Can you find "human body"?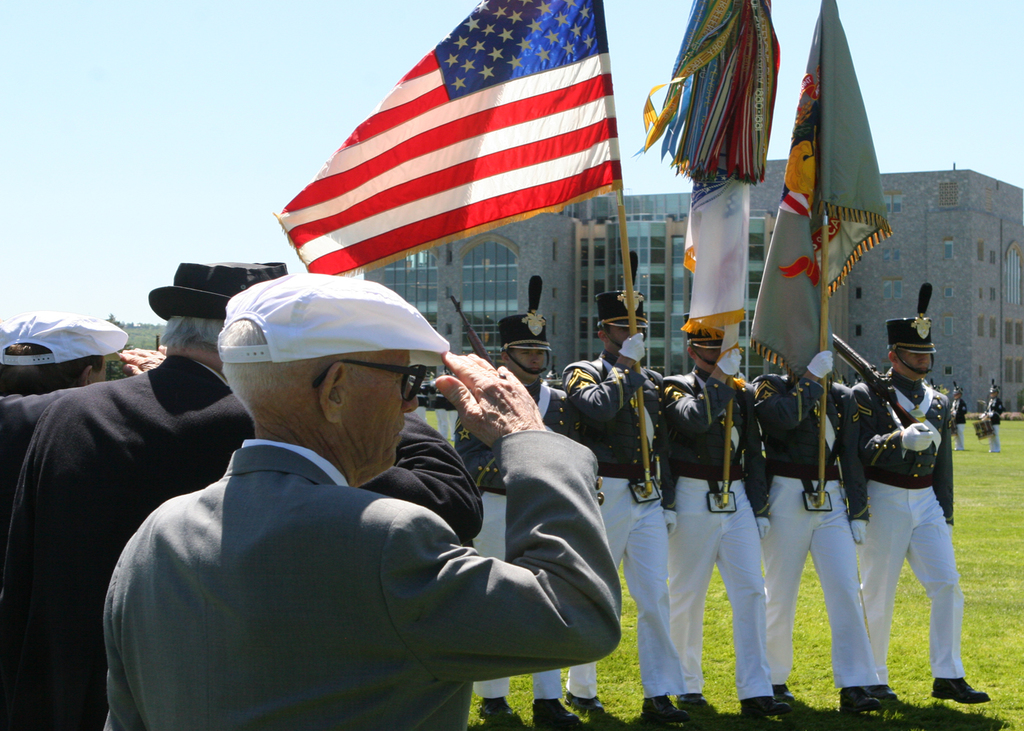
Yes, bounding box: crop(0, 234, 483, 724).
